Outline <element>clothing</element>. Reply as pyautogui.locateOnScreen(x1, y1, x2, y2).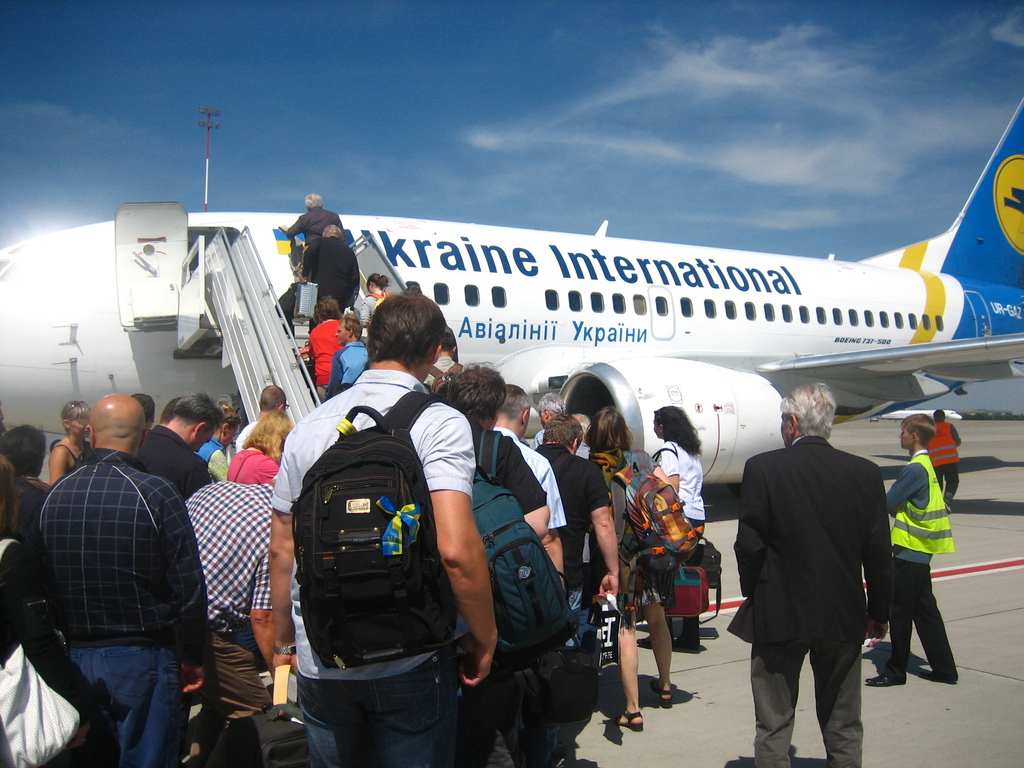
pyautogui.locateOnScreen(0, 467, 56, 537).
